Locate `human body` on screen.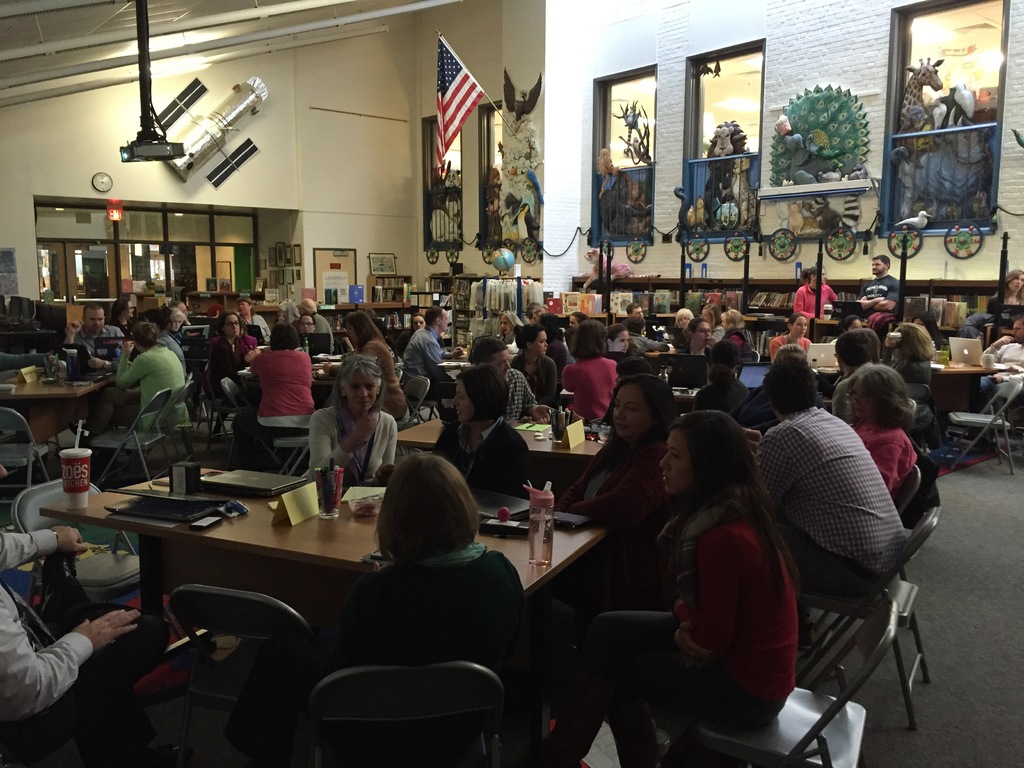
On screen at region(790, 284, 840, 321).
